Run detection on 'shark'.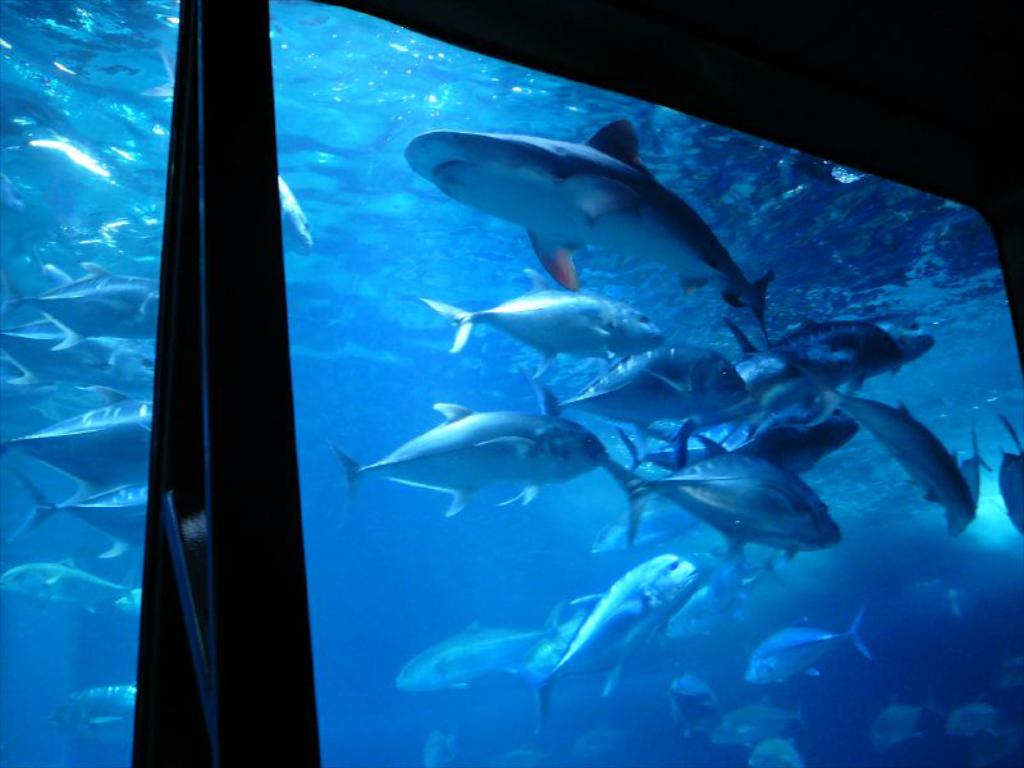
Result: (401, 122, 768, 344).
